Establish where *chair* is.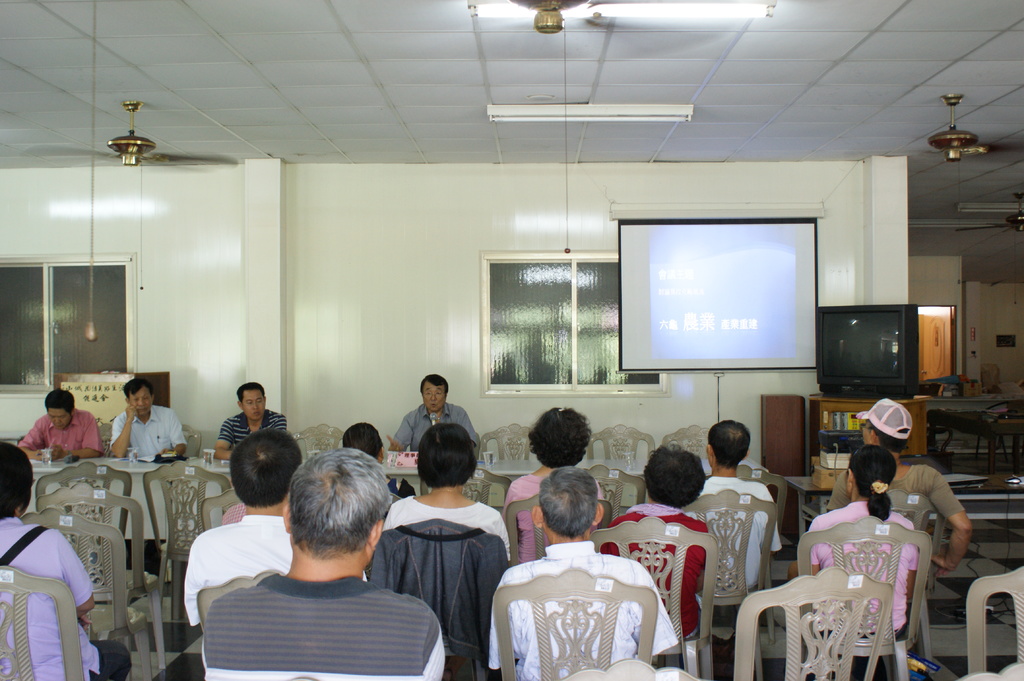
Established at (left=291, top=422, right=346, bottom=456).
